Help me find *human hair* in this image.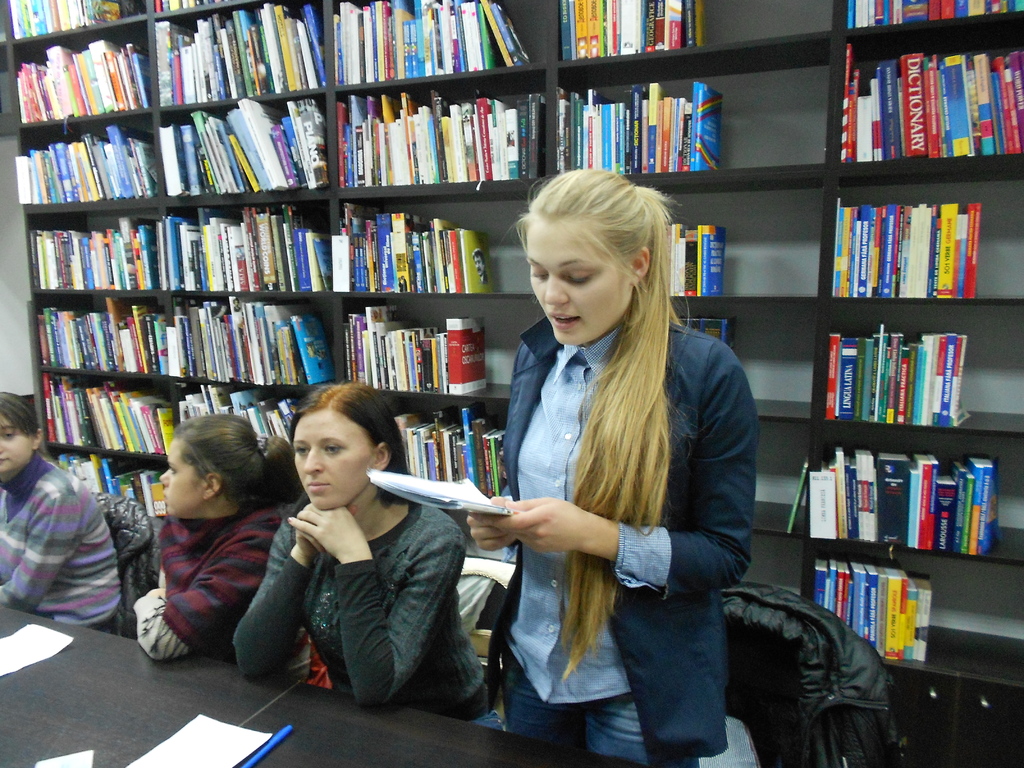
Found it: box(0, 388, 42, 445).
